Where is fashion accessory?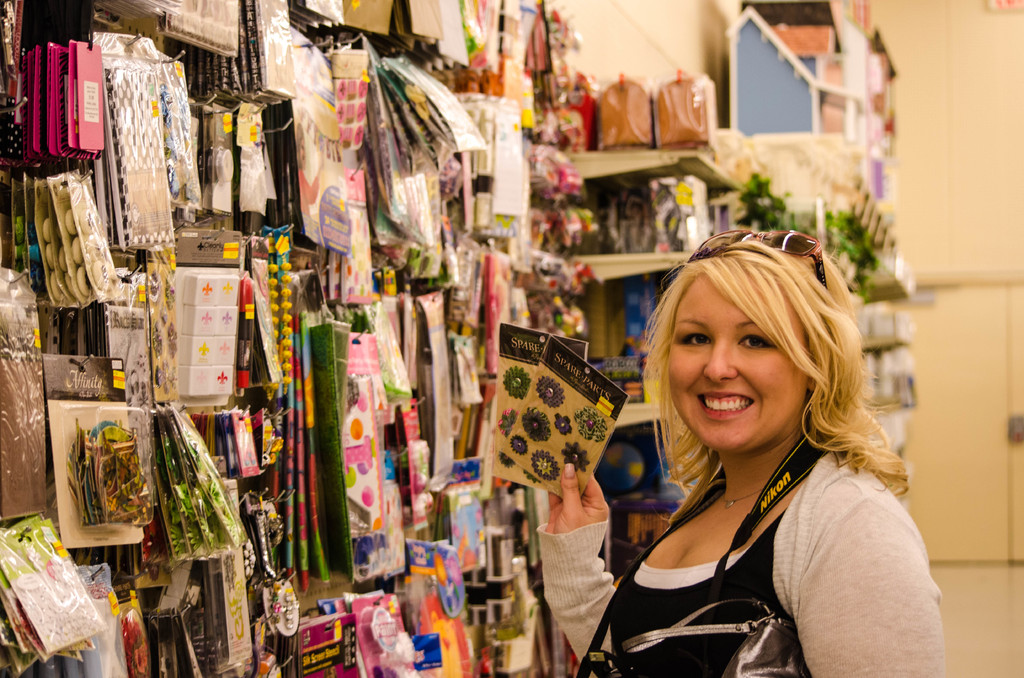
[x1=687, y1=226, x2=827, y2=286].
